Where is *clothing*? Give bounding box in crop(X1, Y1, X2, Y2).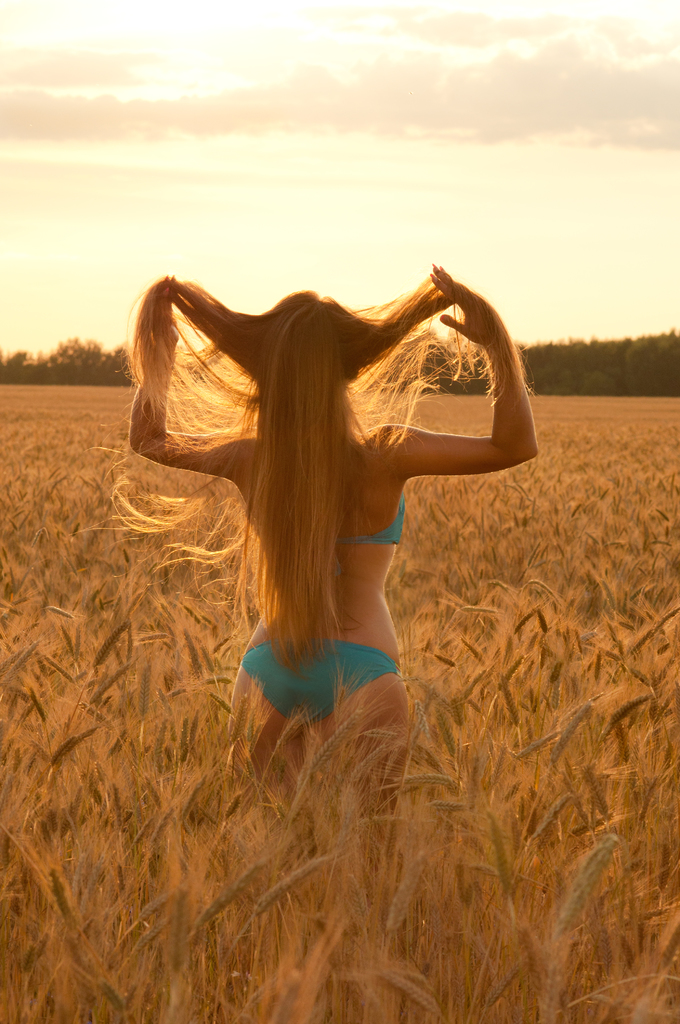
crop(259, 490, 408, 547).
